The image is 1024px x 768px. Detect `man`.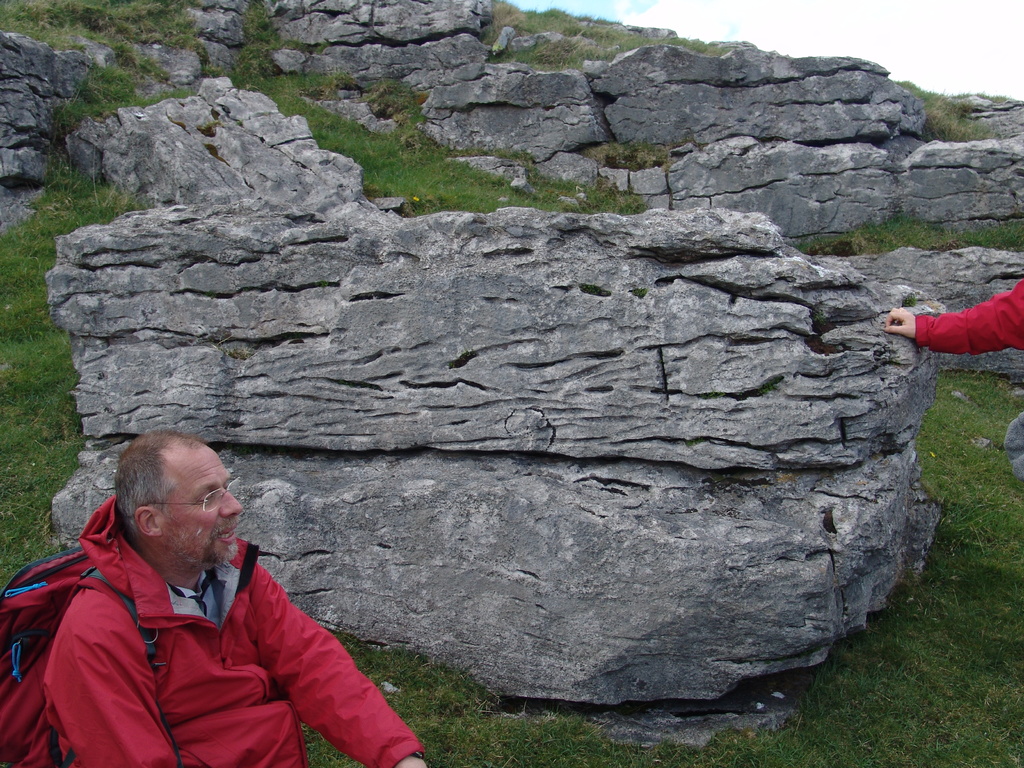
Detection: 29 417 431 767.
